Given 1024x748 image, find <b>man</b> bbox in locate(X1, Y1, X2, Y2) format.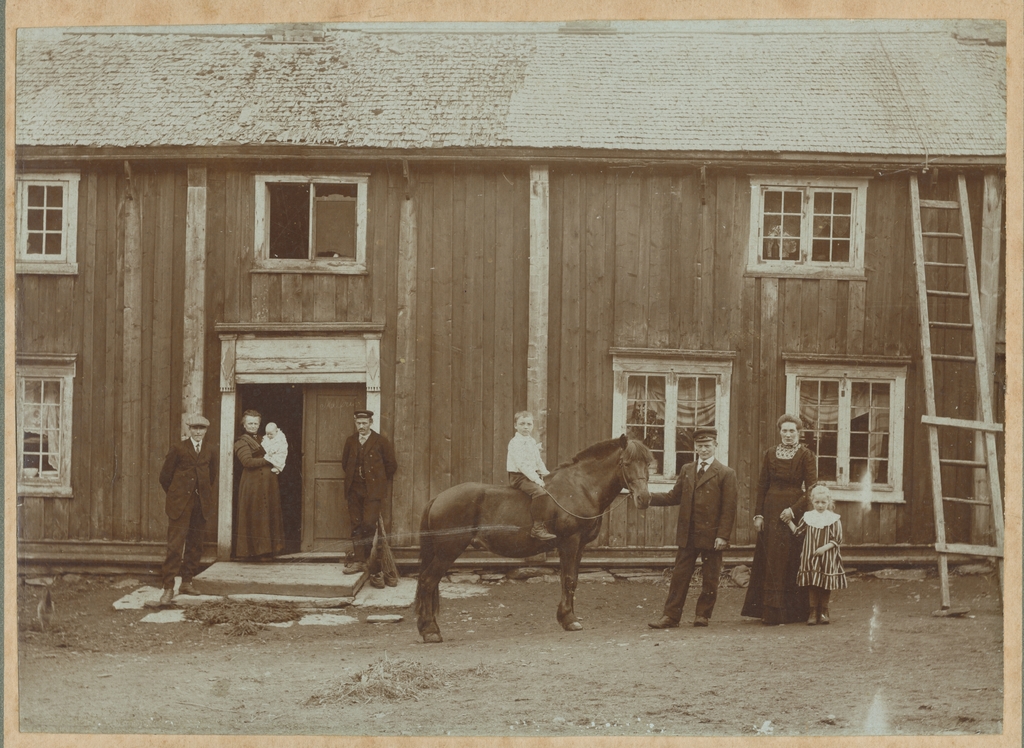
locate(634, 430, 739, 628).
